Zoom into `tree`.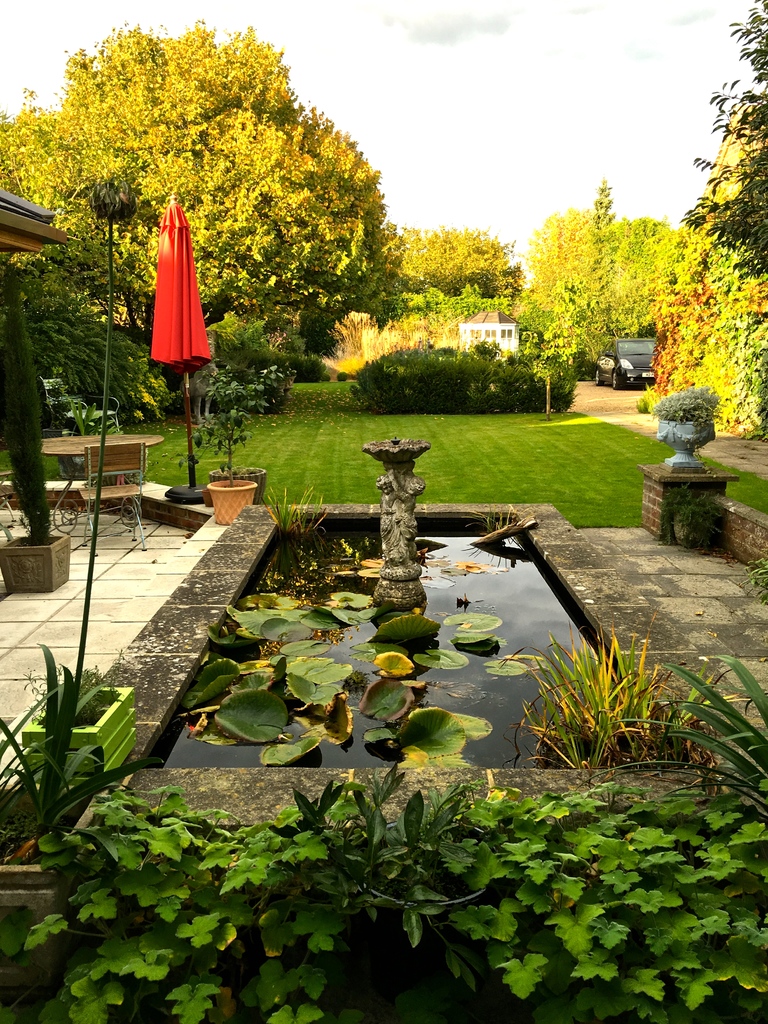
Zoom target: [x1=408, y1=282, x2=515, y2=319].
